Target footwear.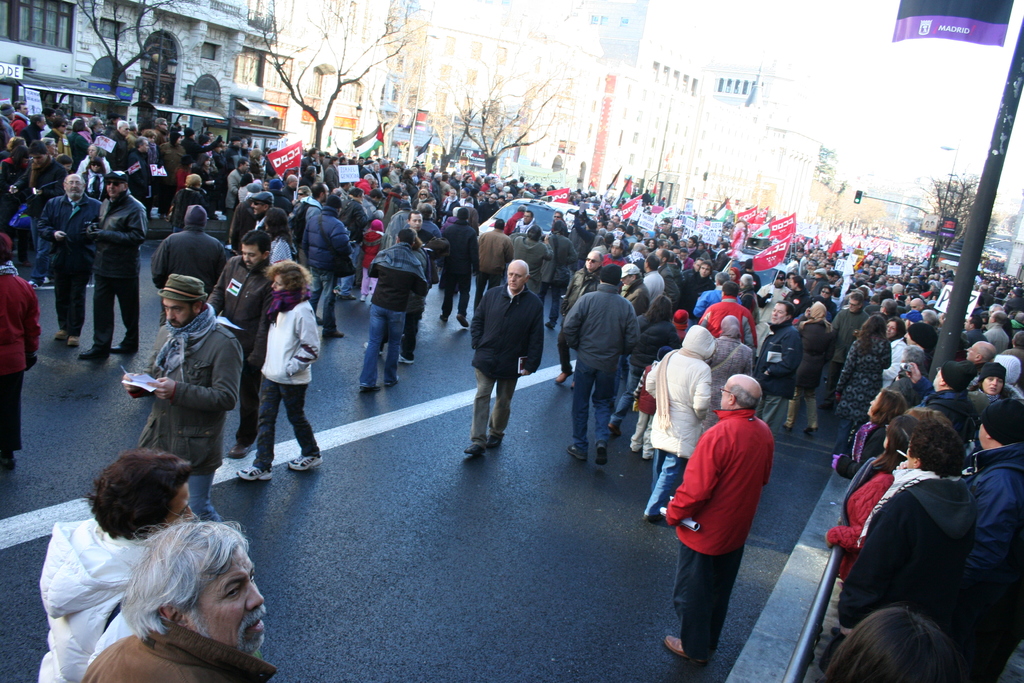
Target region: x1=783, y1=424, x2=794, y2=435.
